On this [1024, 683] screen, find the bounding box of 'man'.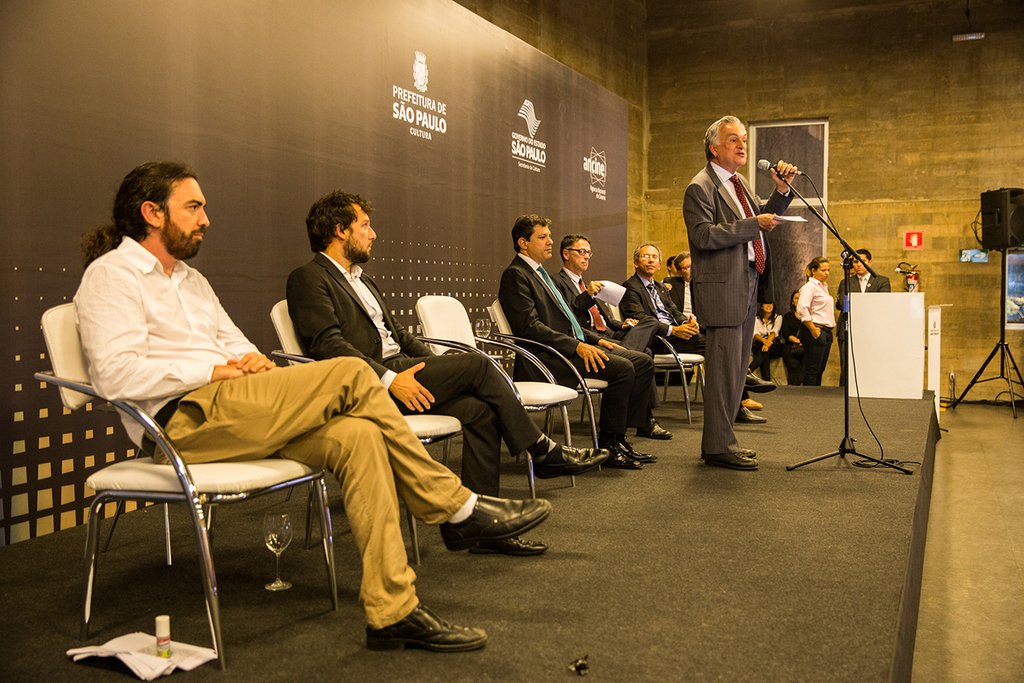
Bounding box: <bbox>283, 188, 611, 555</bbox>.
